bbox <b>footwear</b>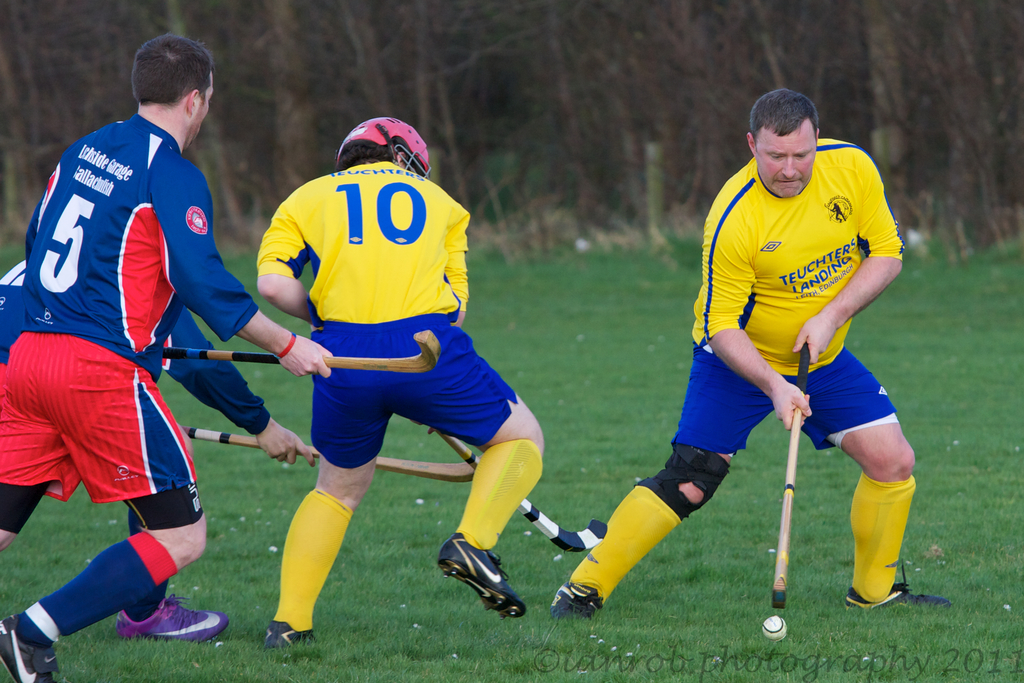
detection(116, 594, 227, 644)
